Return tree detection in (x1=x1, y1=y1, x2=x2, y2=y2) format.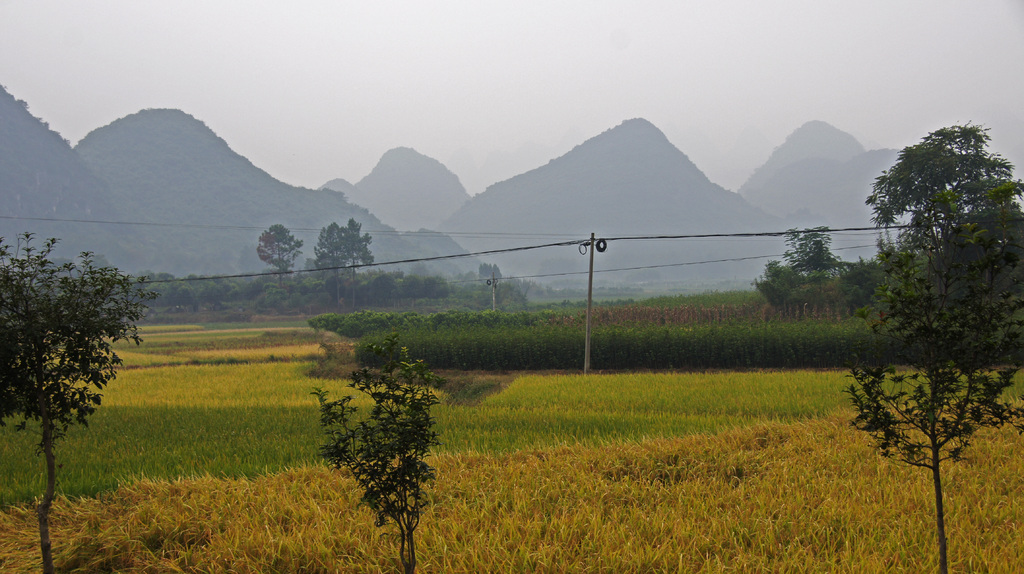
(x1=854, y1=77, x2=1009, y2=539).
